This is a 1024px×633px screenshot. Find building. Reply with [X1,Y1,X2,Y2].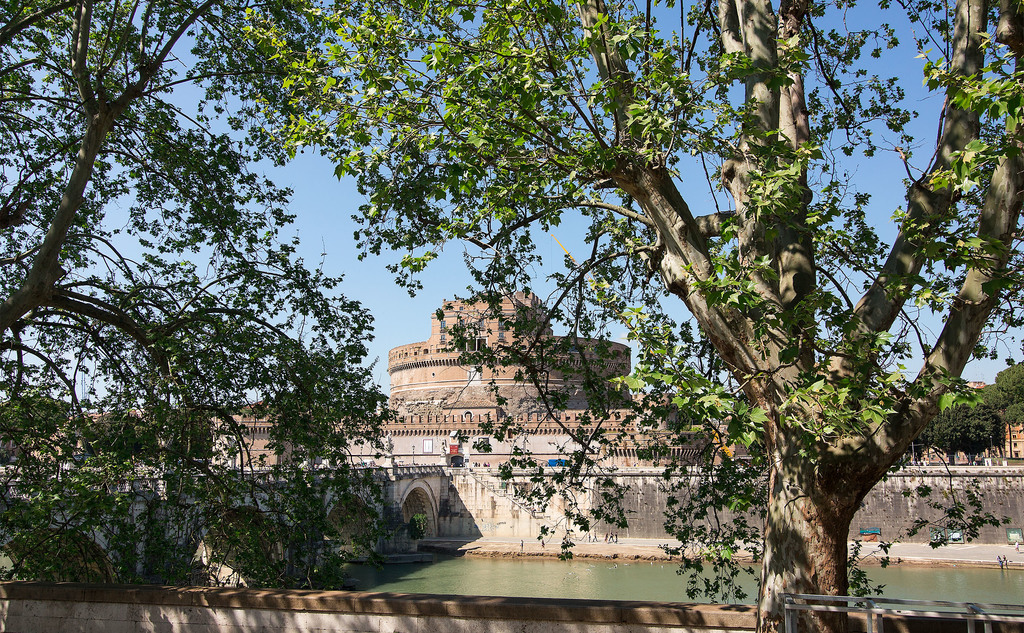
[0,279,1023,462].
